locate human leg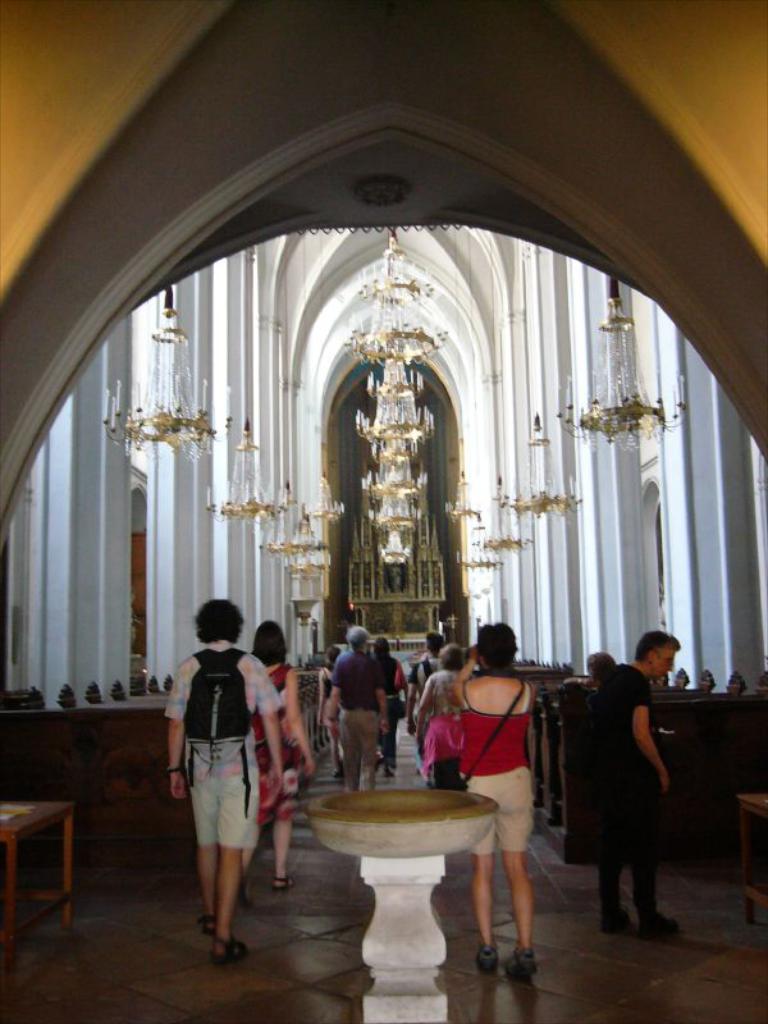
(211,726,257,963)
